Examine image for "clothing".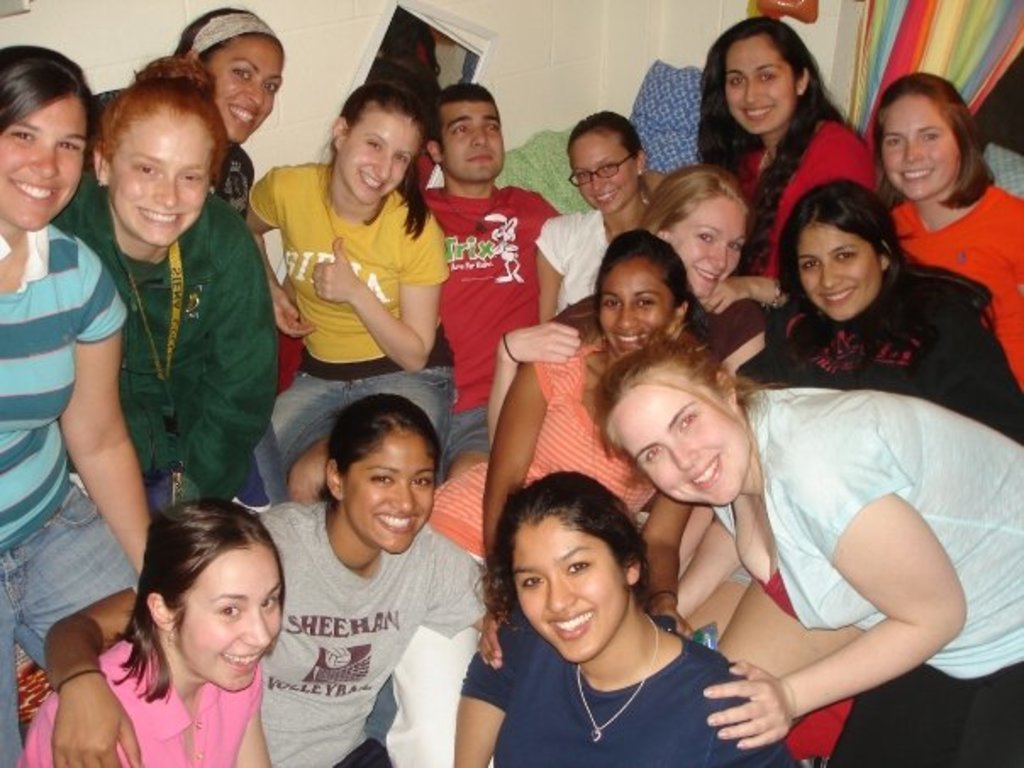
Examination result: (x1=0, y1=210, x2=147, y2=766).
